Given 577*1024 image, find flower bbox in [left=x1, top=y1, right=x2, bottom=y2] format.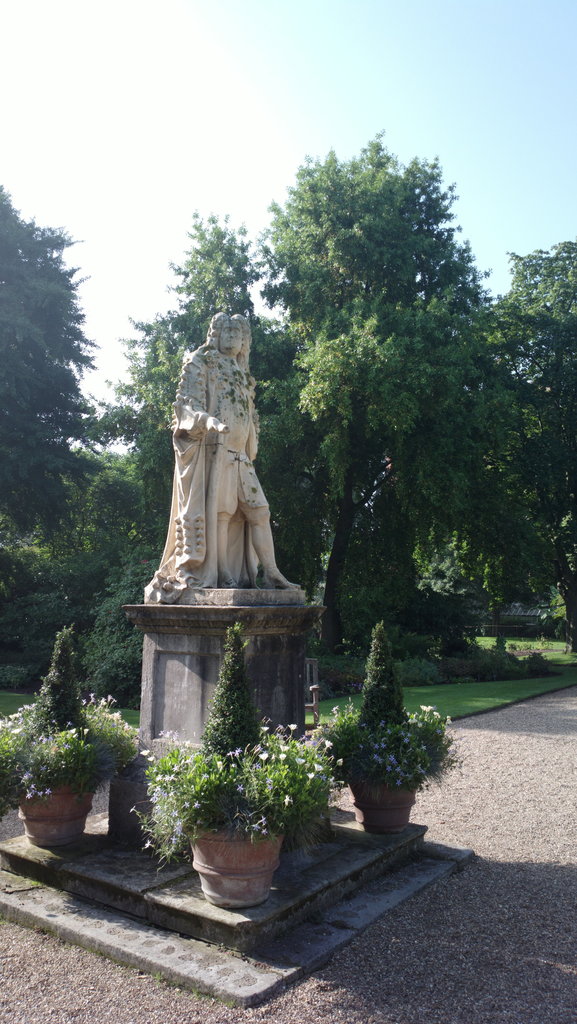
[left=307, top=681, right=325, bottom=703].
